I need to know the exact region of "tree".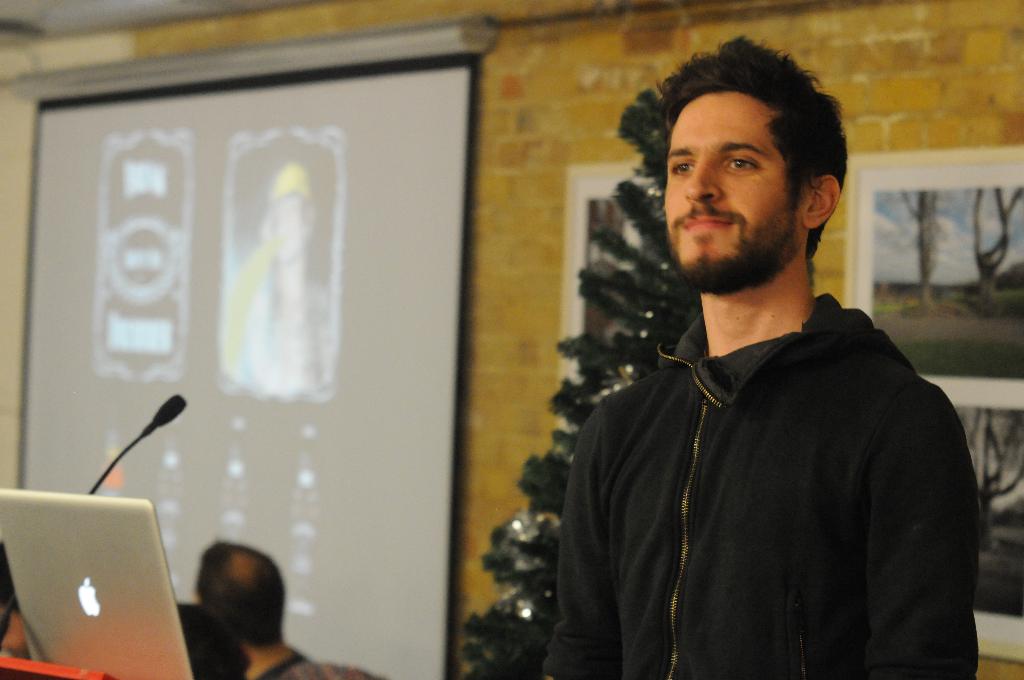
Region: bbox=(969, 186, 1023, 307).
